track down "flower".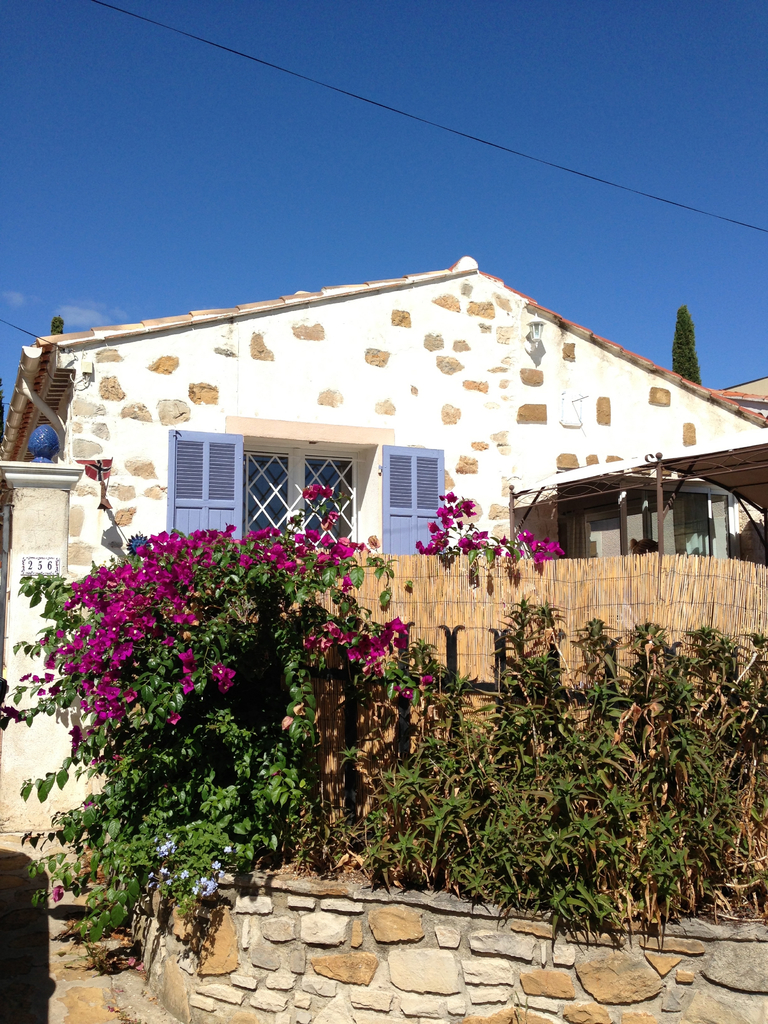
Tracked to (left=83, top=795, right=90, bottom=809).
